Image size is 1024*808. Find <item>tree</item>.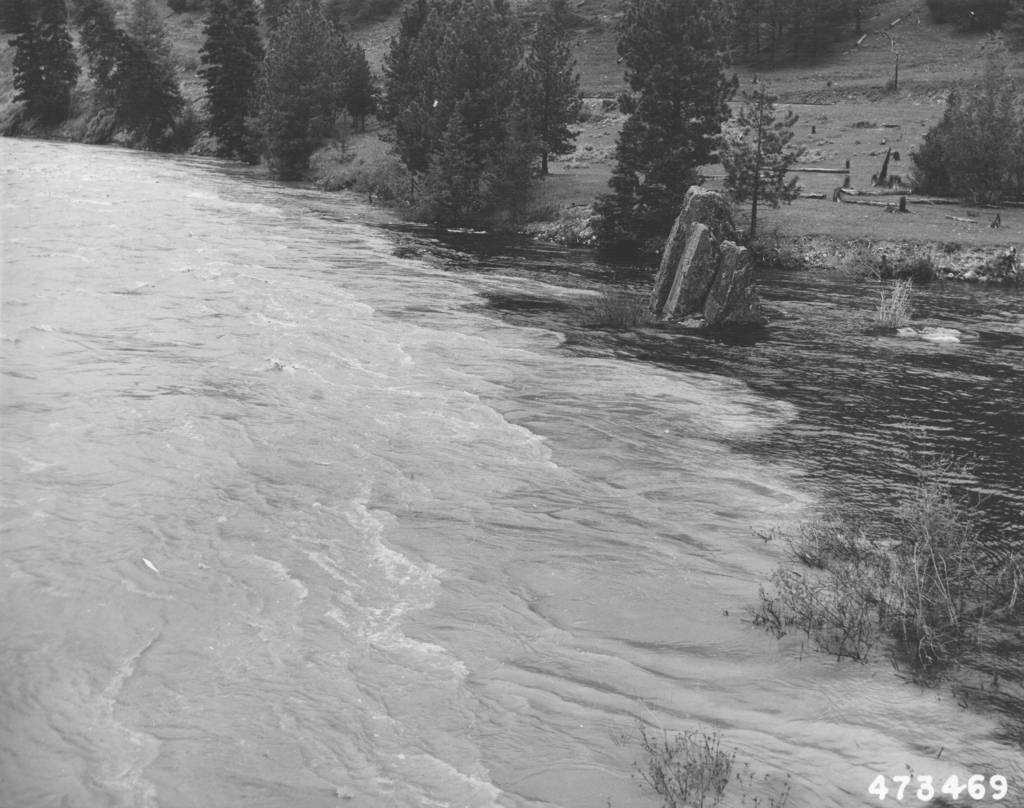
bbox(84, 0, 191, 150).
